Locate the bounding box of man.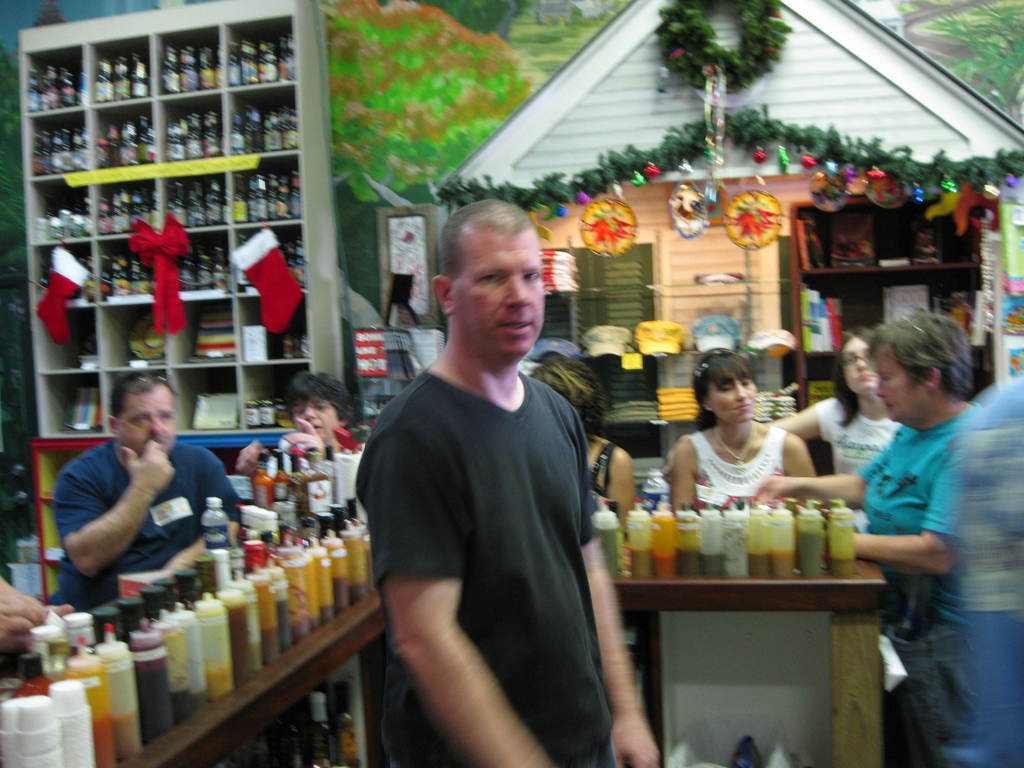
Bounding box: [346,198,638,762].
